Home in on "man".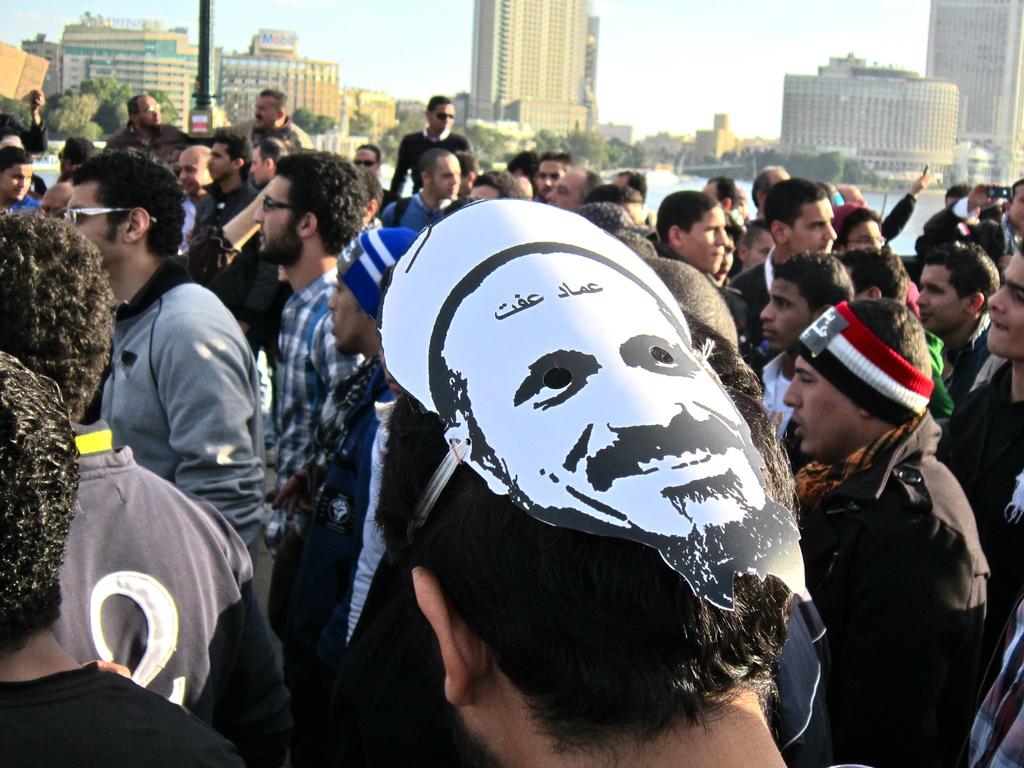
Homed in at BBox(756, 252, 850, 447).
